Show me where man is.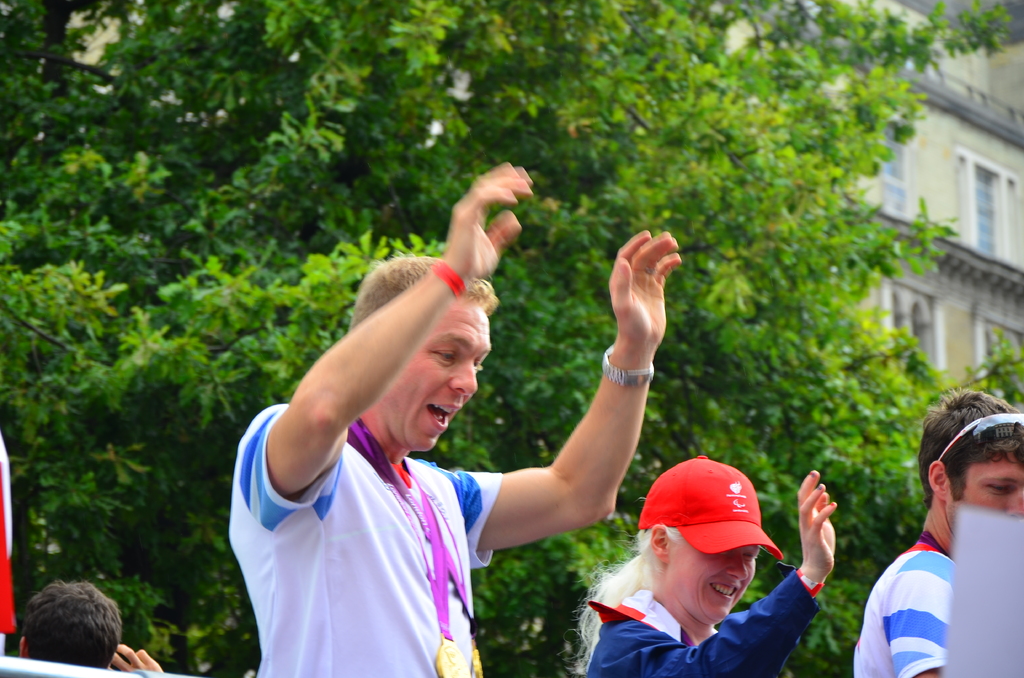
man is at 862 404 1016 677.
